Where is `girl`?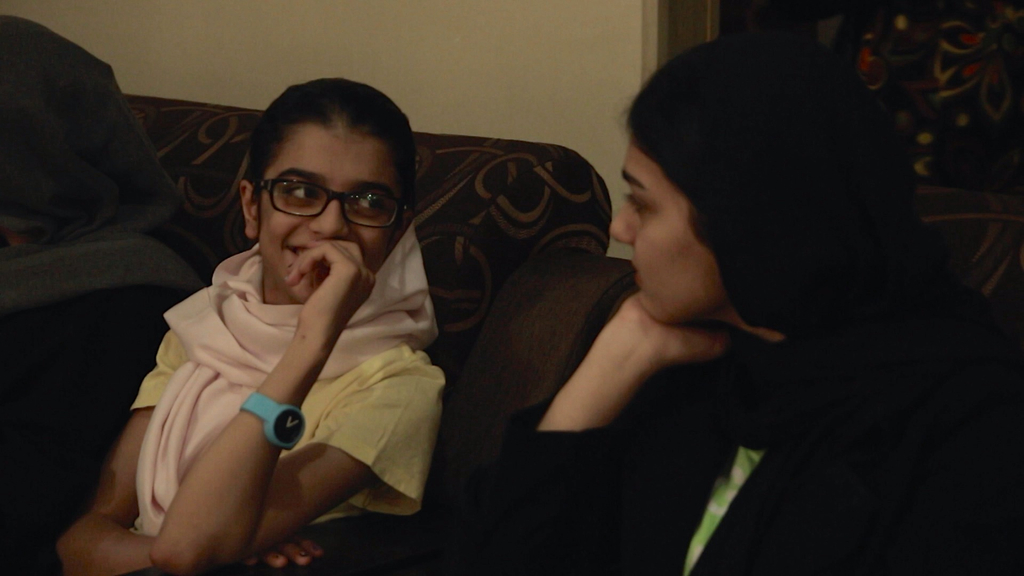
l=58, t=76, r=446, b=575.
